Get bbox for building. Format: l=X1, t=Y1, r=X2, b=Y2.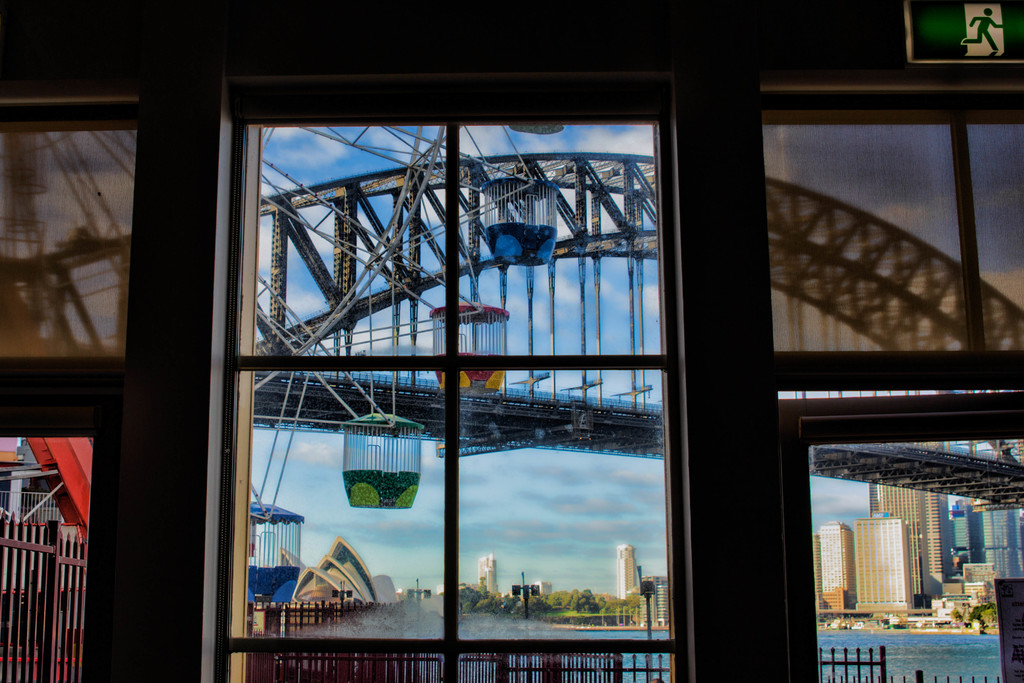
l=248, t=504, r=304, b=604.
